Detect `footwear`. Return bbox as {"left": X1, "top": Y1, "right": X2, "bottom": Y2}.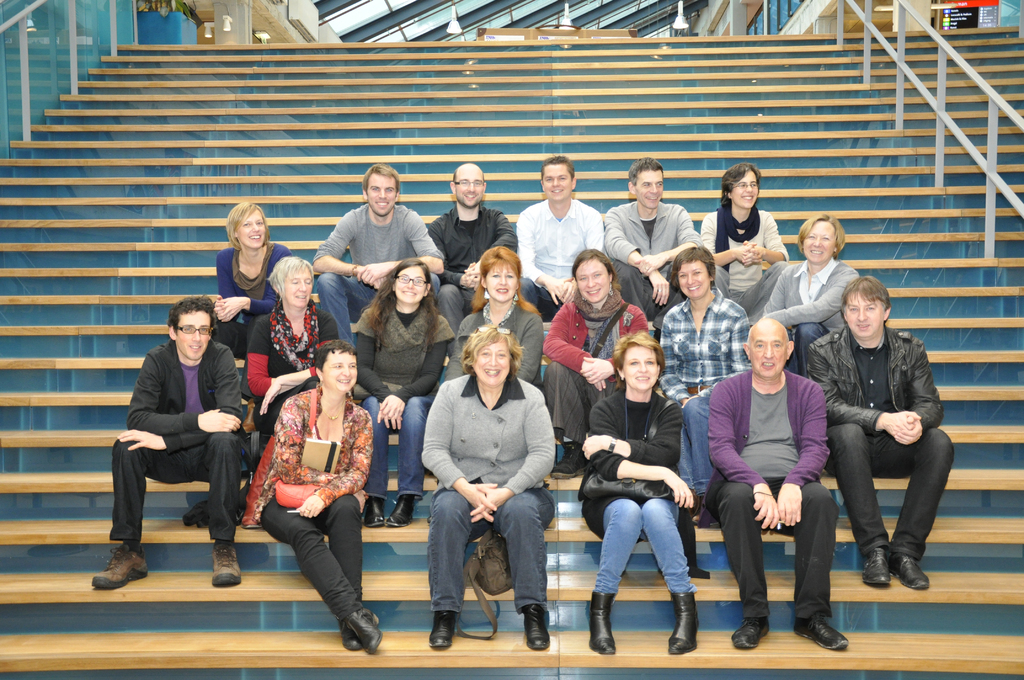
{"left": 556, "top": 437, "right": 589, "bottom": 480}.
